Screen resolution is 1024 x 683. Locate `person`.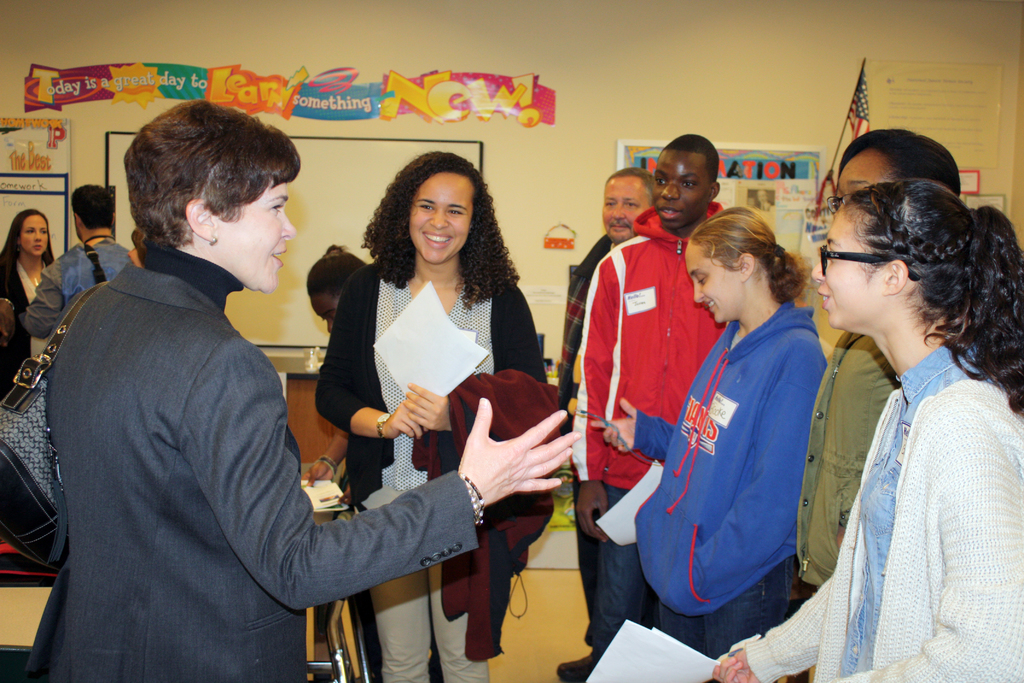
box(124, 228, 148, 267).
